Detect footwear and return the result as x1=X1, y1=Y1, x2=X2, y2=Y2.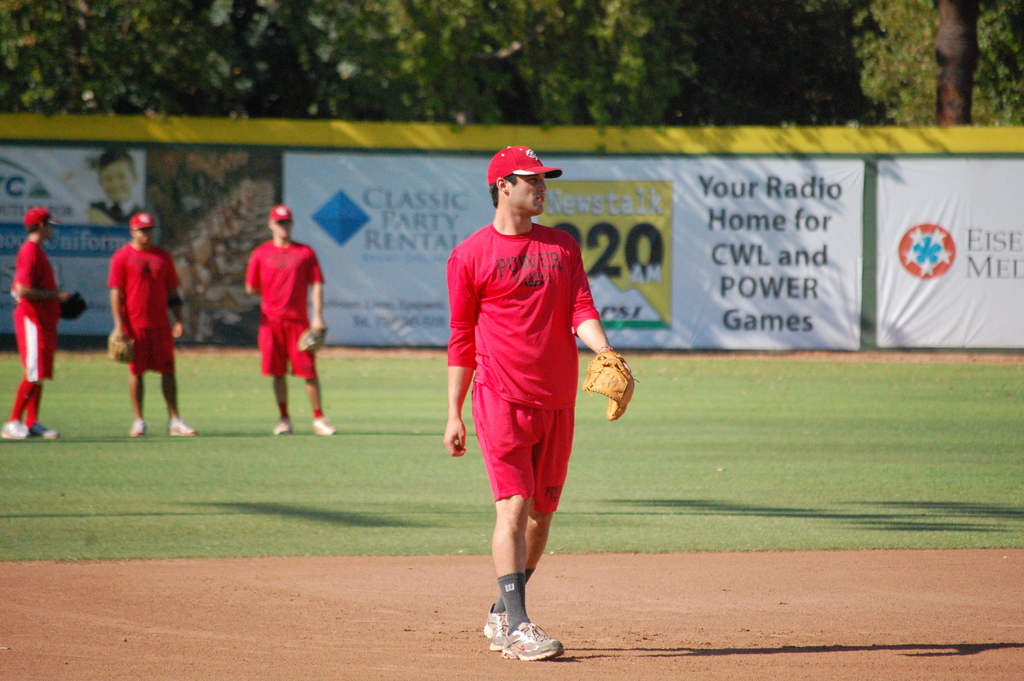
x1=126, y1=420, x2=141, y2=435.
